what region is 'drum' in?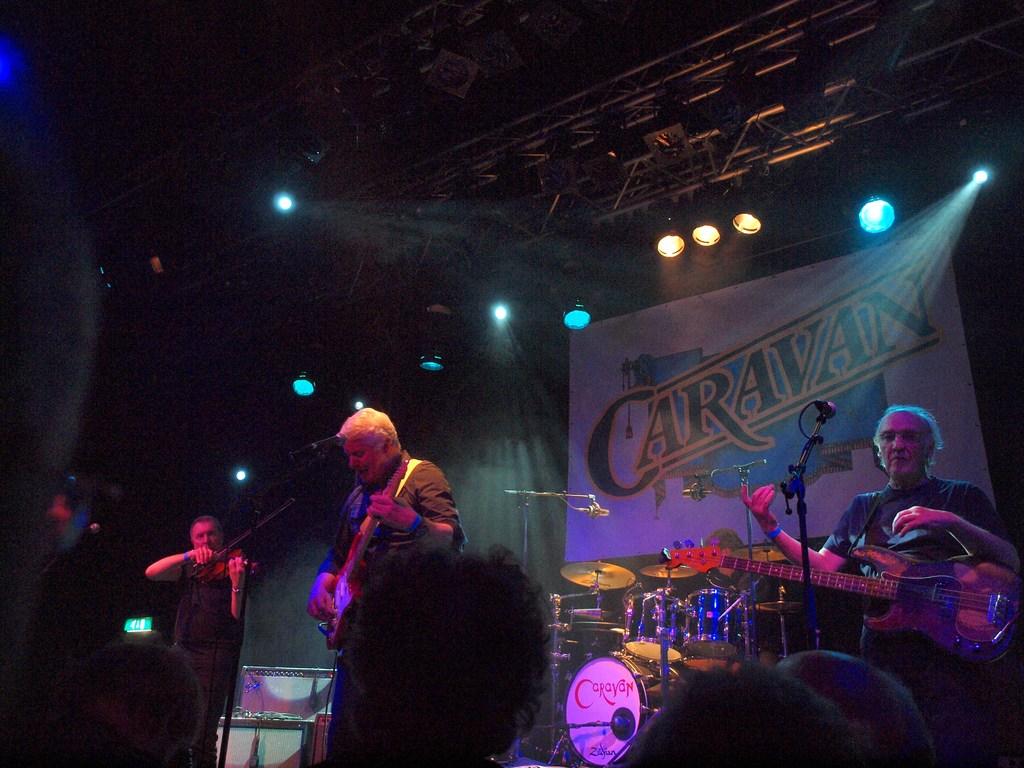
(676, 584, 753, 660).
